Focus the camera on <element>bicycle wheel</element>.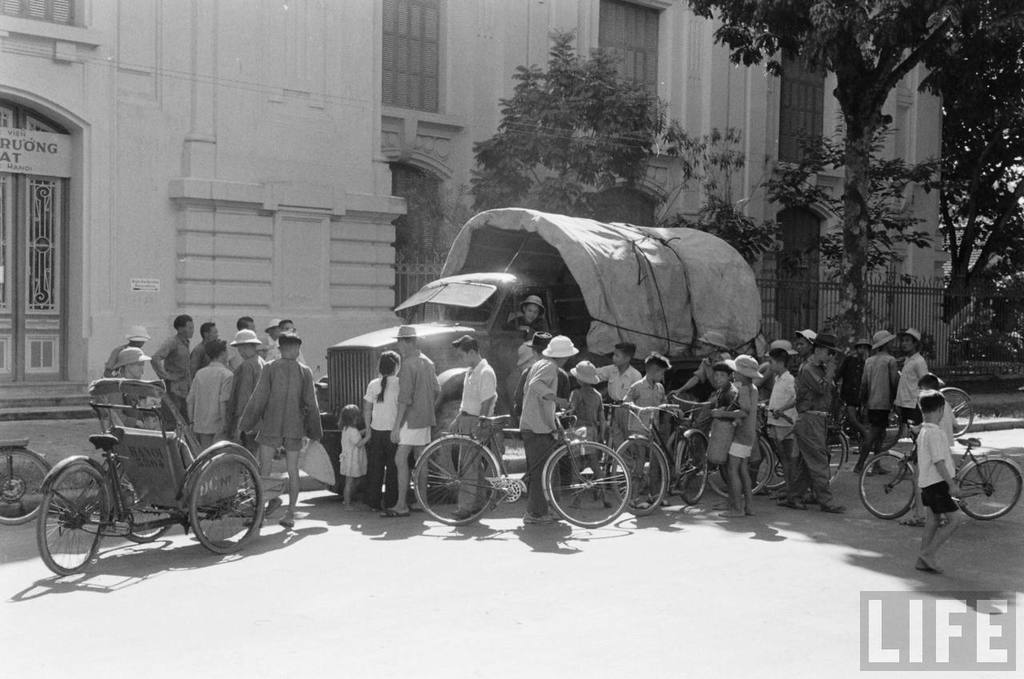
Focus region: x1=40 y1=463 x2=118 y2=581.
